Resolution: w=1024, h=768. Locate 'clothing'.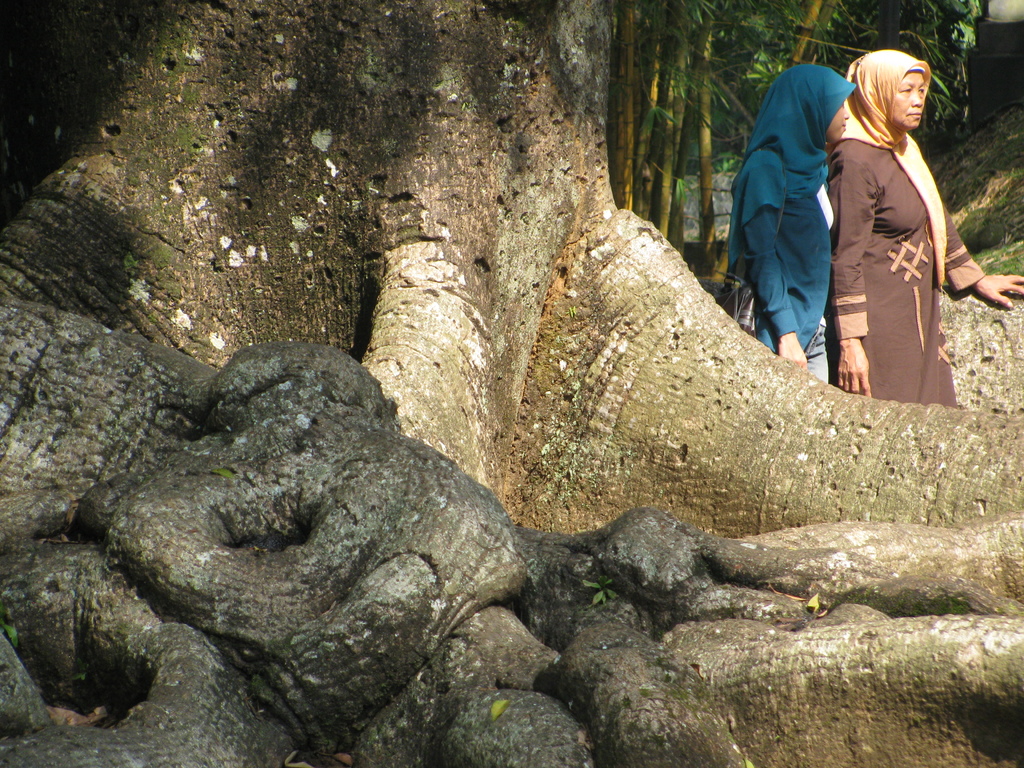
Rect(823, 65, 972, 399).
